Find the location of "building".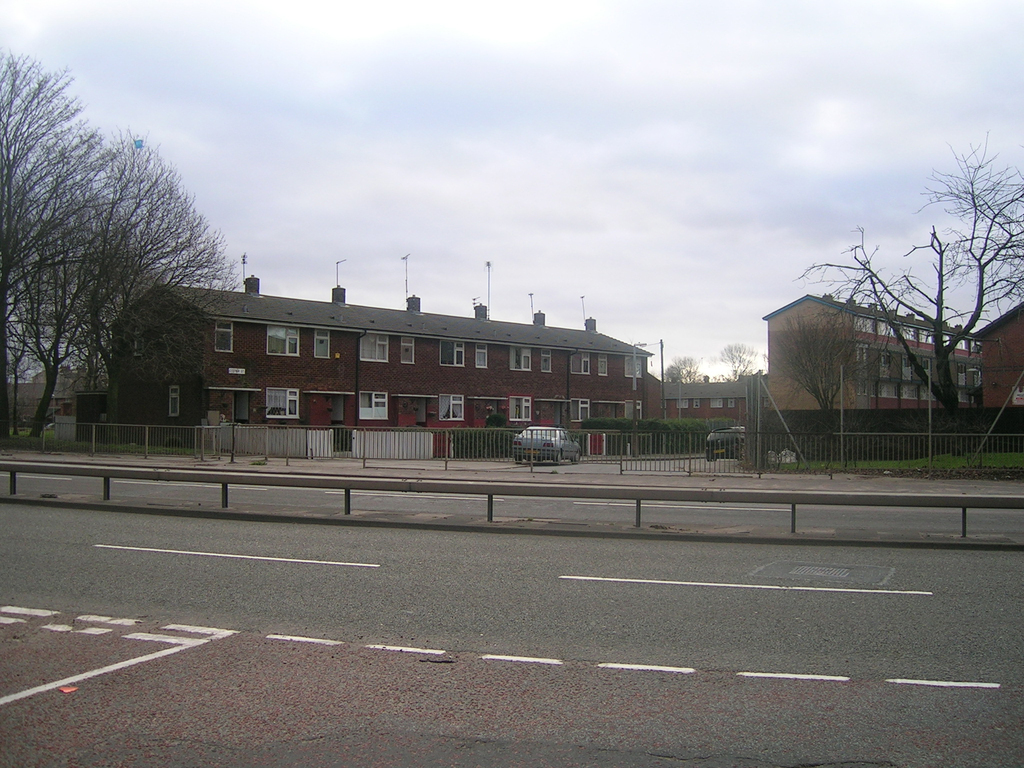
Location: box=[661, 368, 751, 424].
